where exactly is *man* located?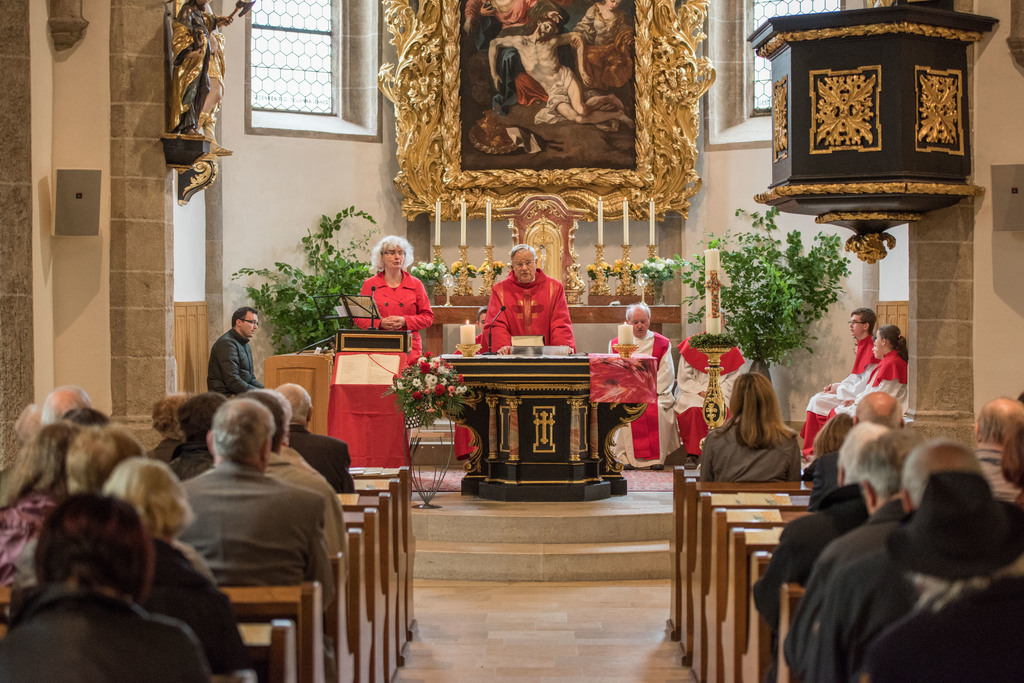
Its bounding box is 797/309/881/467.
